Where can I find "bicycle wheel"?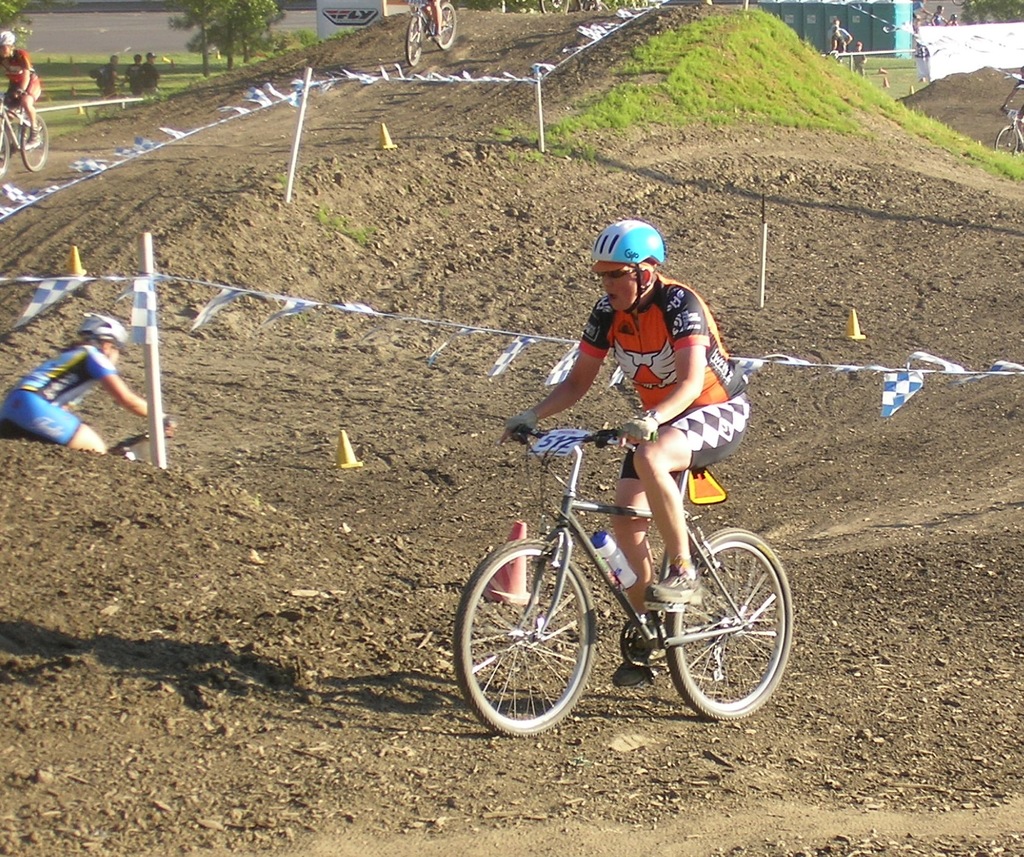
You can find it at x1=658, y1=527, x2=796, y2=725.
